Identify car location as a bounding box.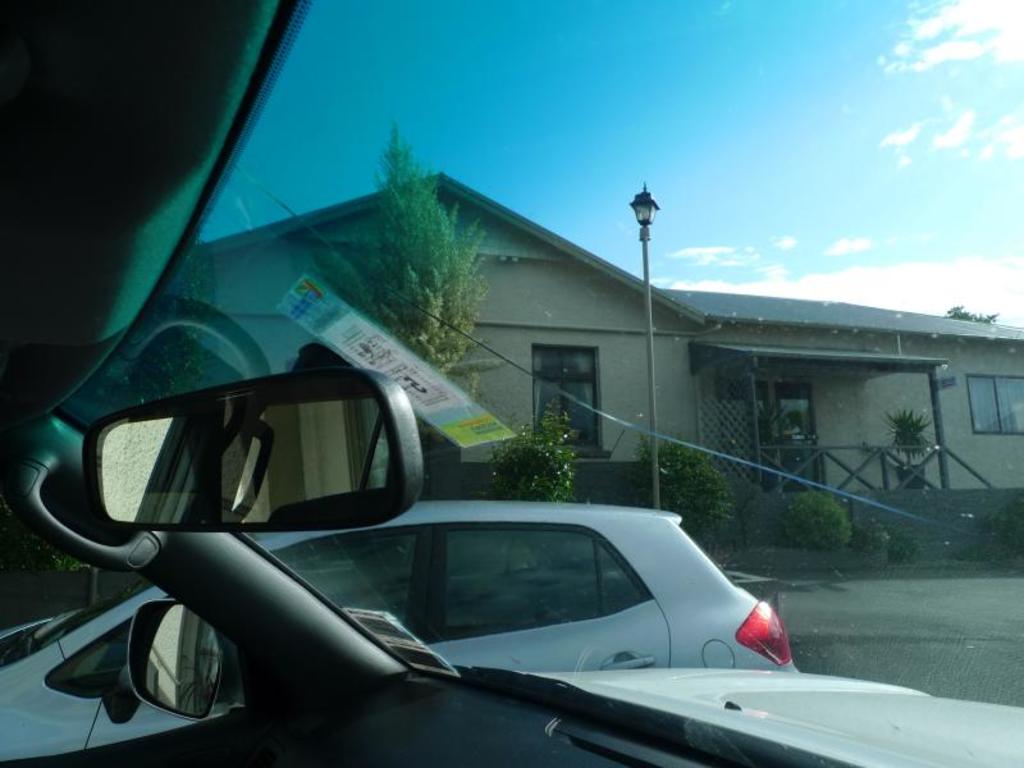
bbox(0, 0, 1023, 767).
